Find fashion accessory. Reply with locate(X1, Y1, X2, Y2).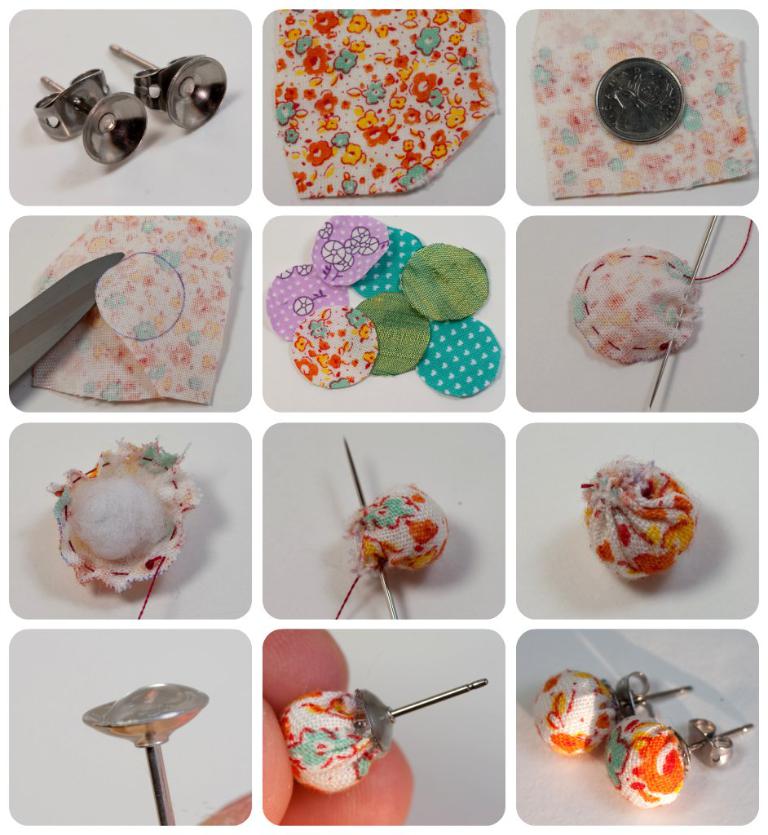
locate(110, 42, 232, 133).
